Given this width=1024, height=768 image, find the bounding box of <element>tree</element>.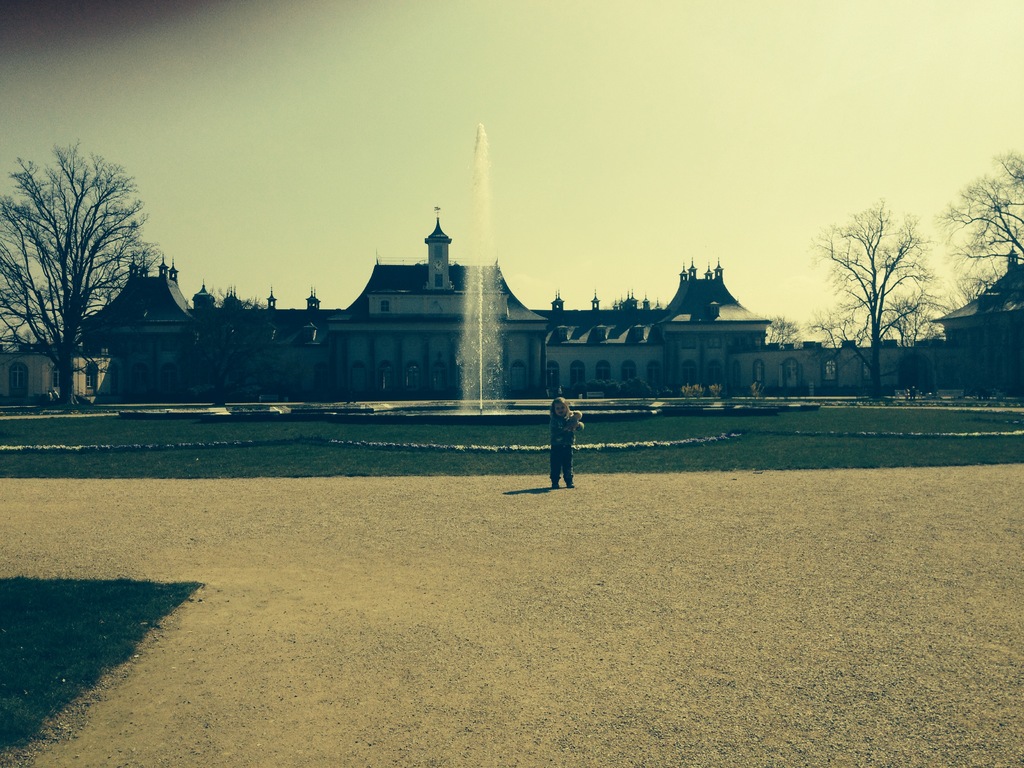
region(811, 199, 947, 396).
